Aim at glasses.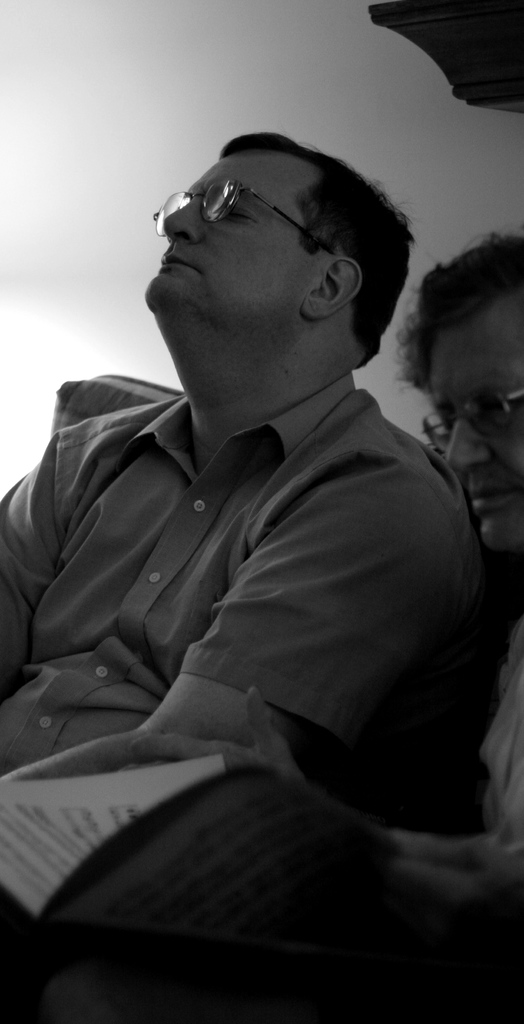
Aimed at x1=416 y1=389 x2=523 y2=447.
